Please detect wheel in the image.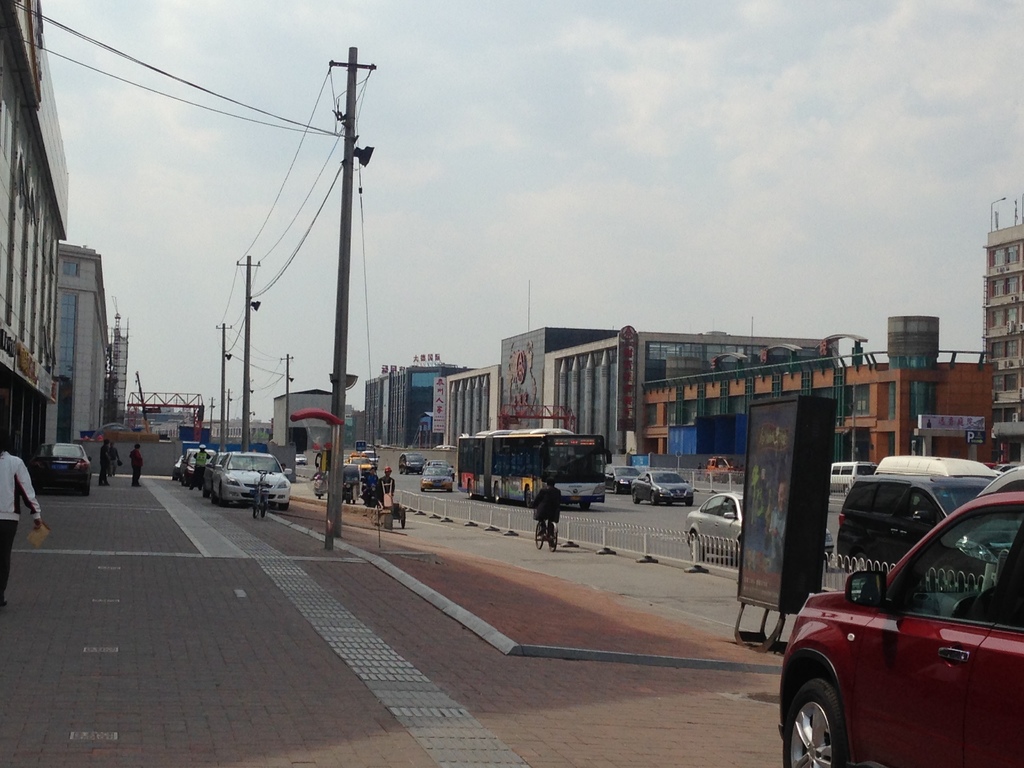
left=533, top=524, right=544, bottom=549.
